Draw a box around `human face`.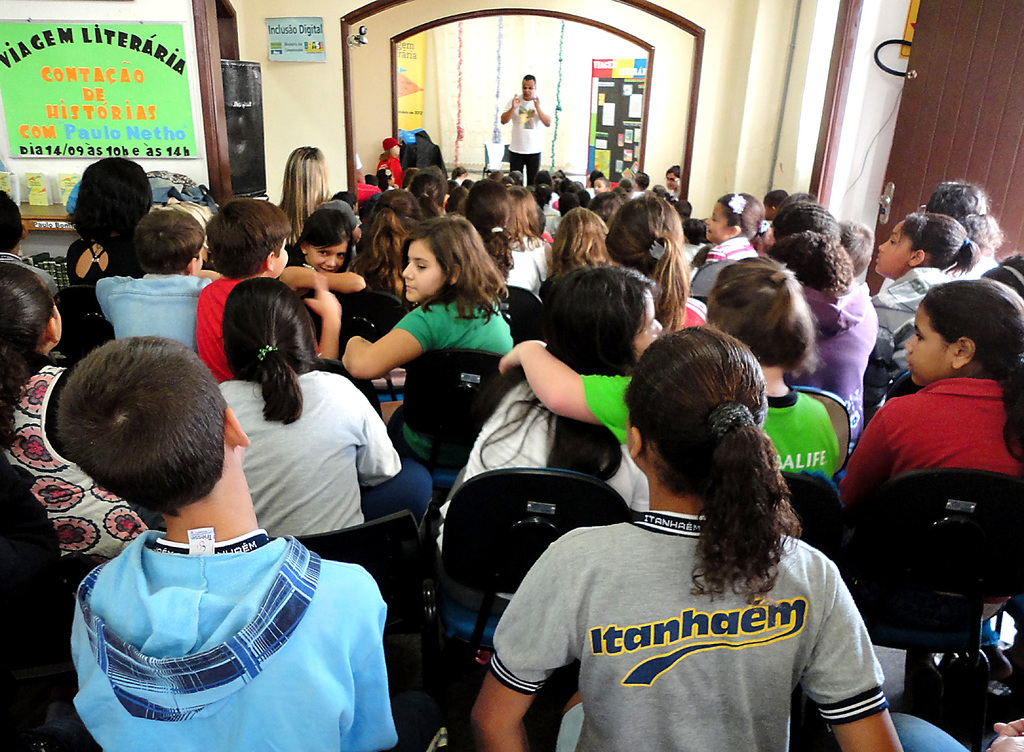
box(307, 242, 346, 273).
